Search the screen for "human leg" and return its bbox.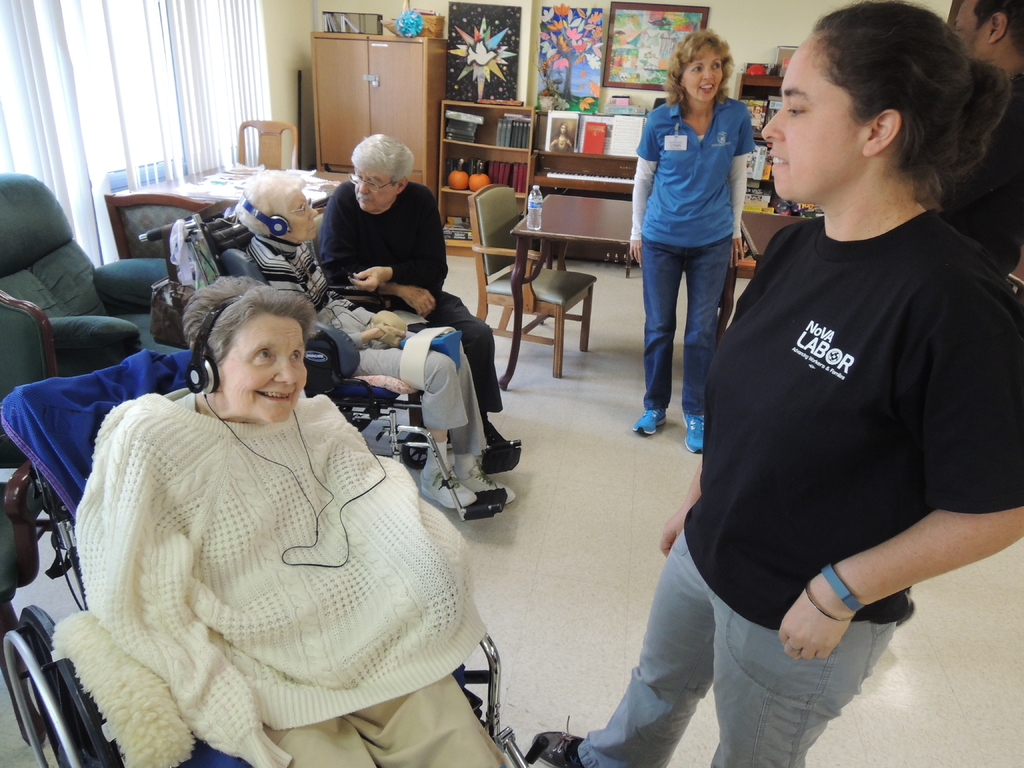
Found: 682:236:736:457.
